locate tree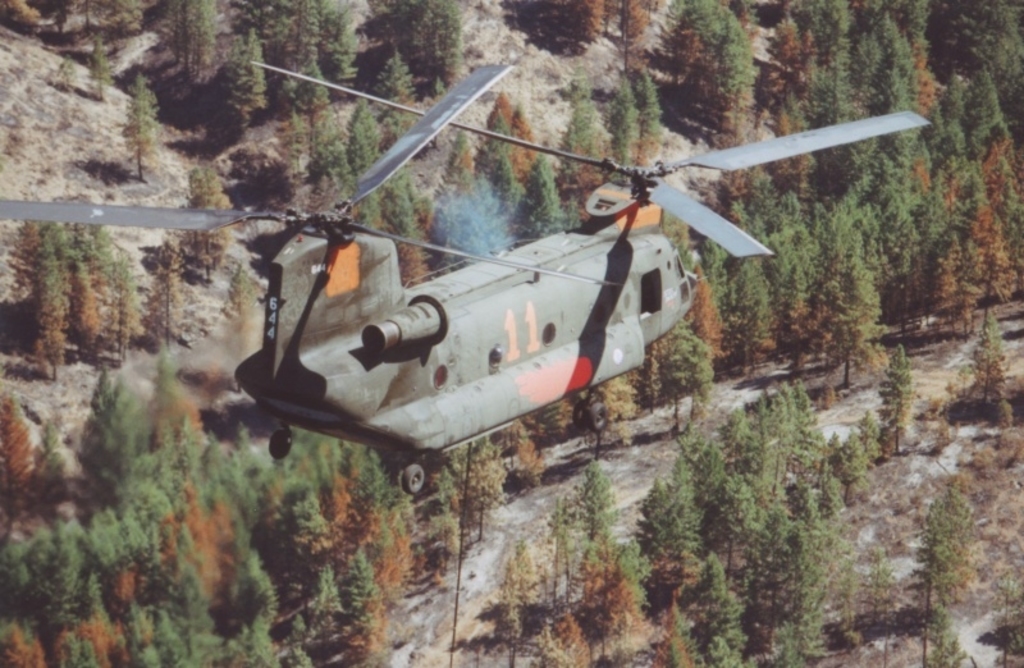
[177,166,233,285]
